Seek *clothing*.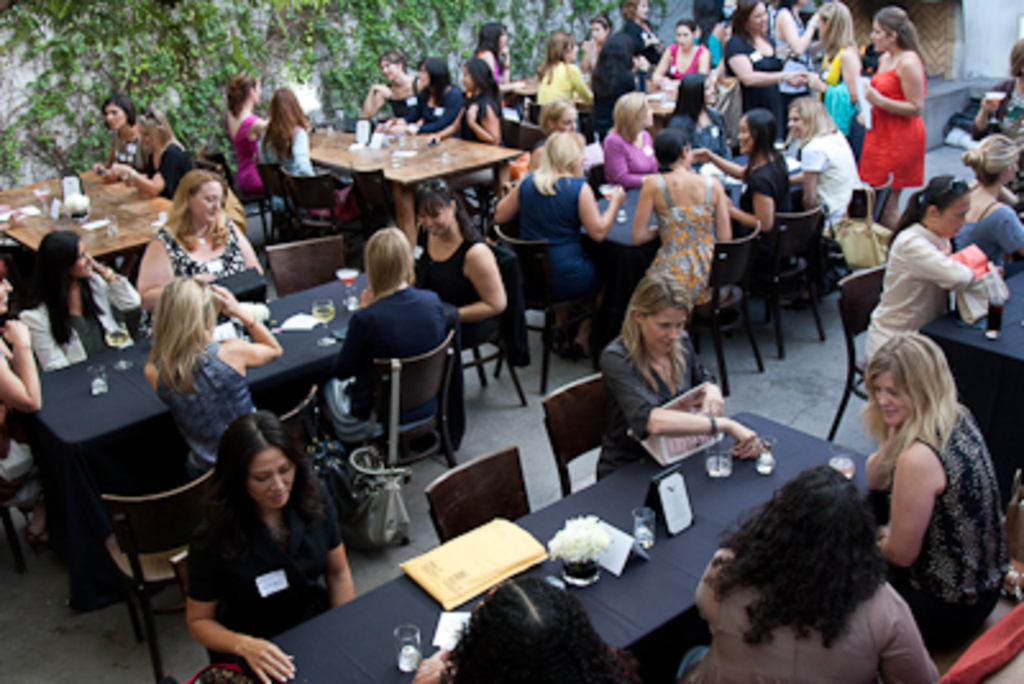
bbox=(776, 3, 809, 67).
